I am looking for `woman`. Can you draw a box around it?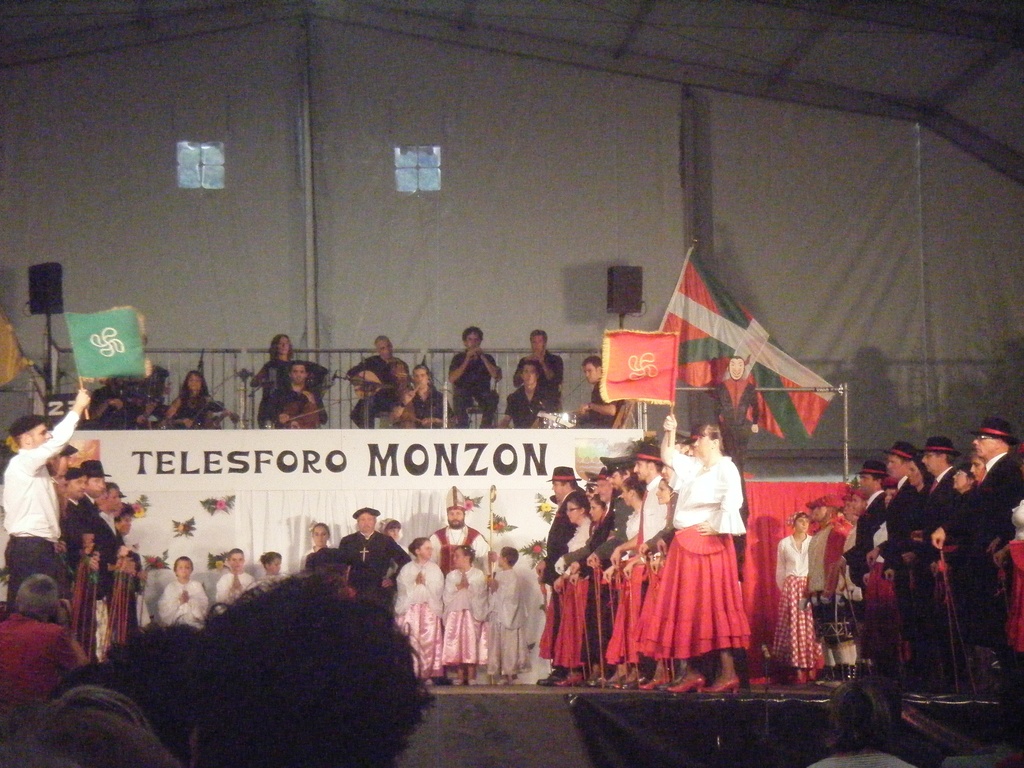
Sure, the bounding box is bbox=(162, 371, 229, 428).
